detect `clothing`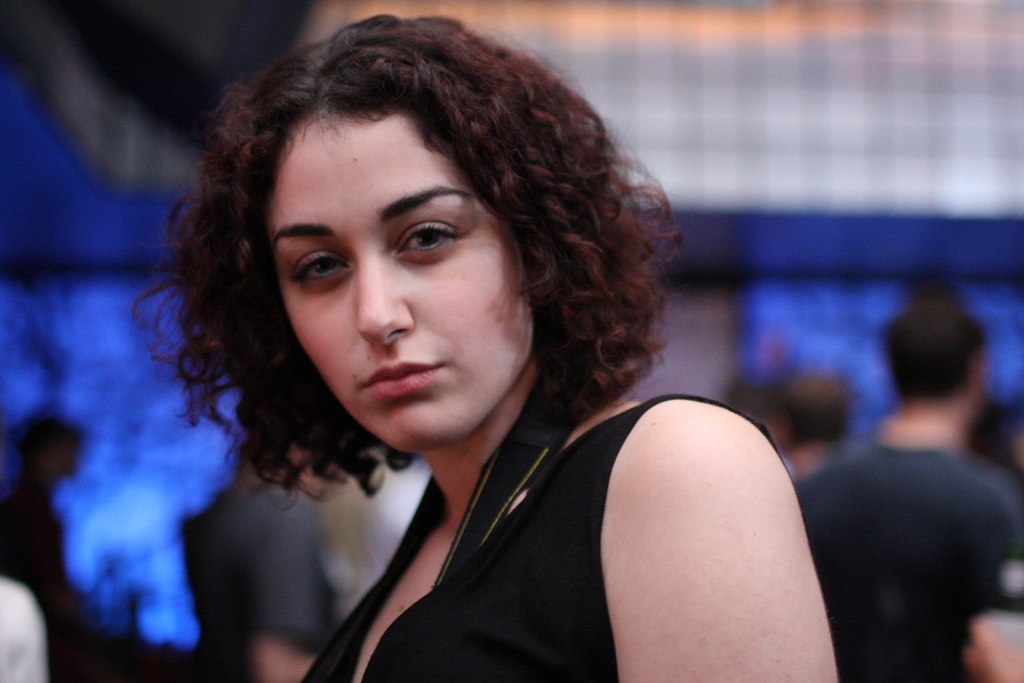
791, 442, 1023, 682
